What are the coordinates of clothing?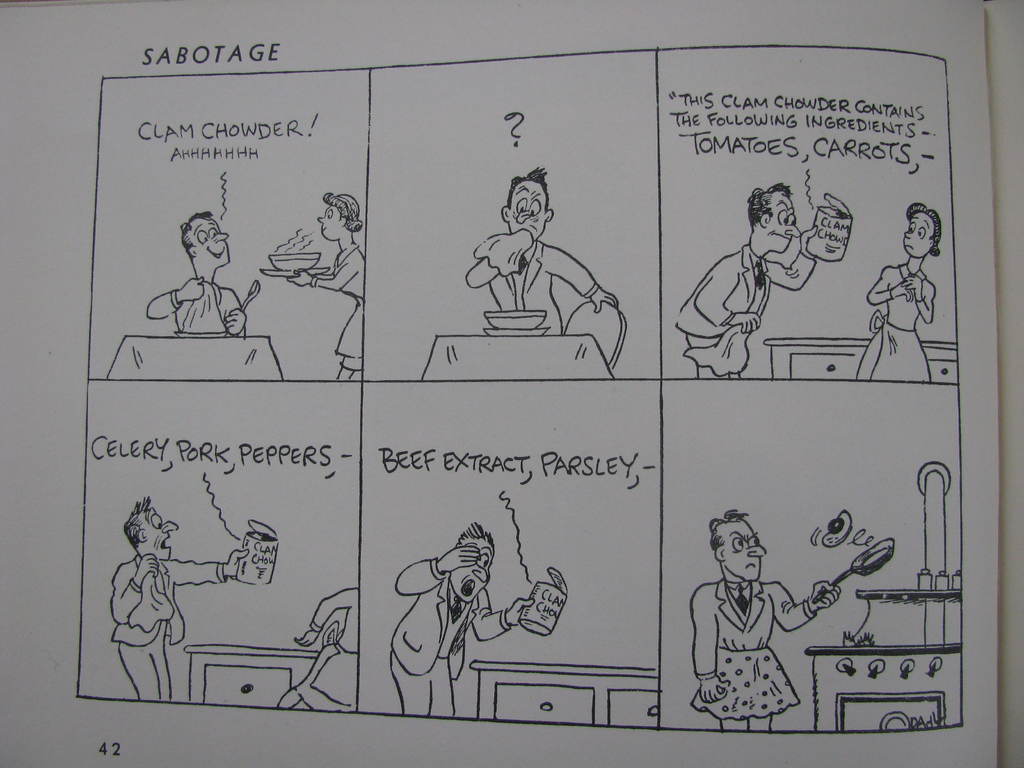
detection(683, 194, 822, 370).
